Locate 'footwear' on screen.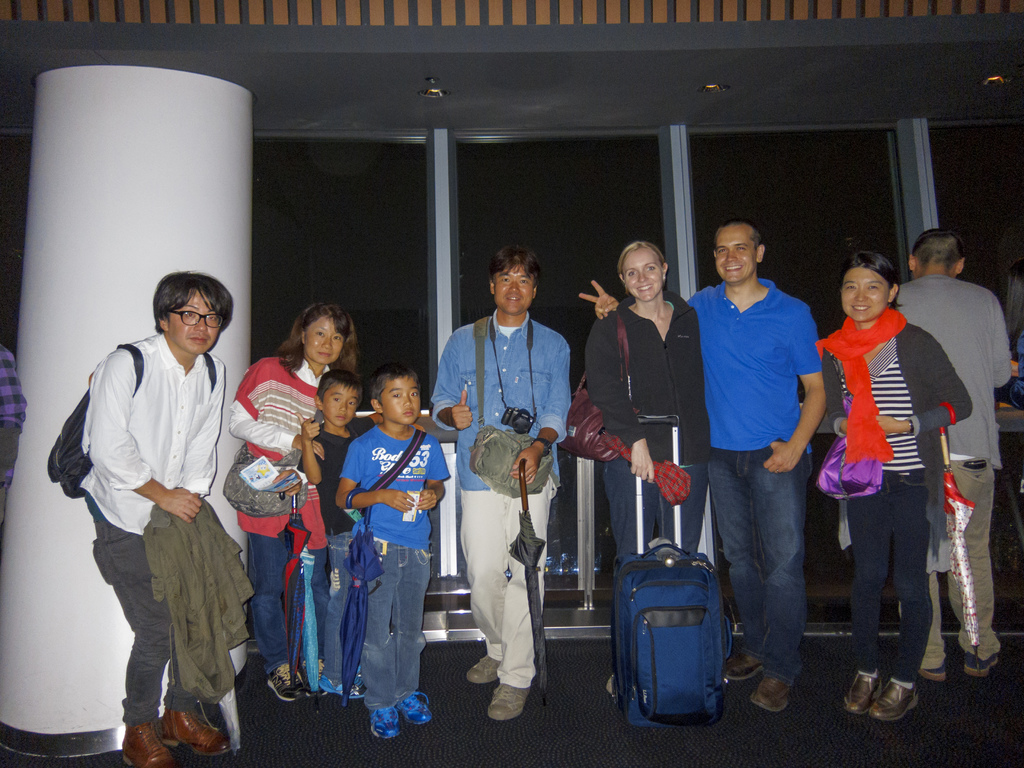
On screen at (left=851, top=662, right=925, bottom=737).
